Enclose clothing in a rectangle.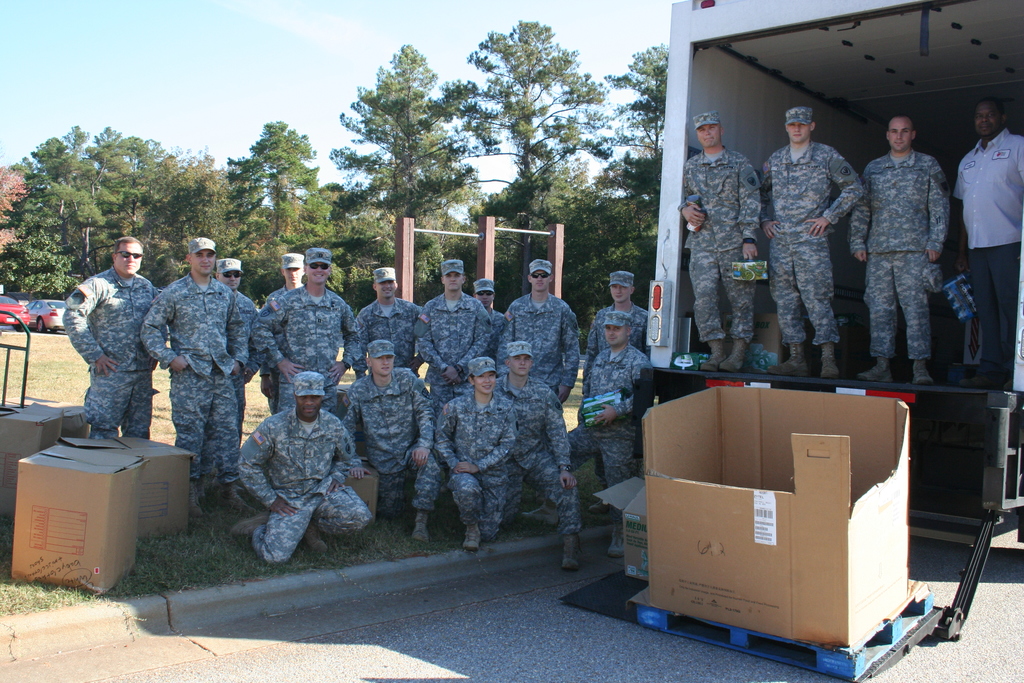
left=578, top=304, right=653, bottom=474.
